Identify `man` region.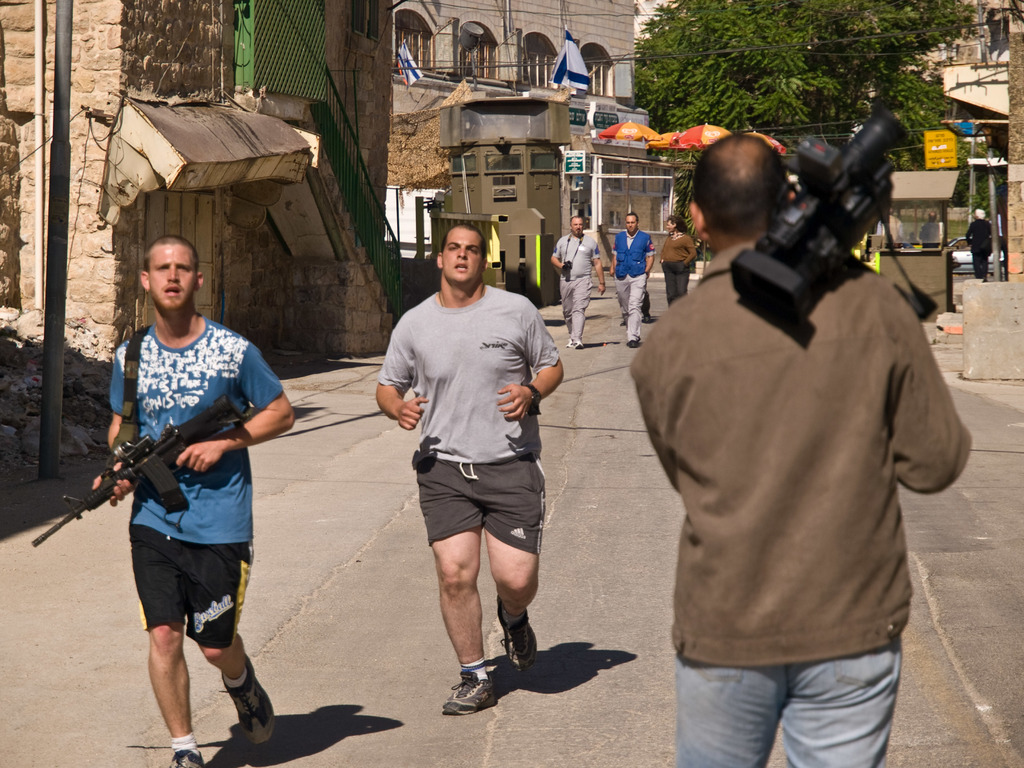
Region: locate(628, 132, 972, 767).
